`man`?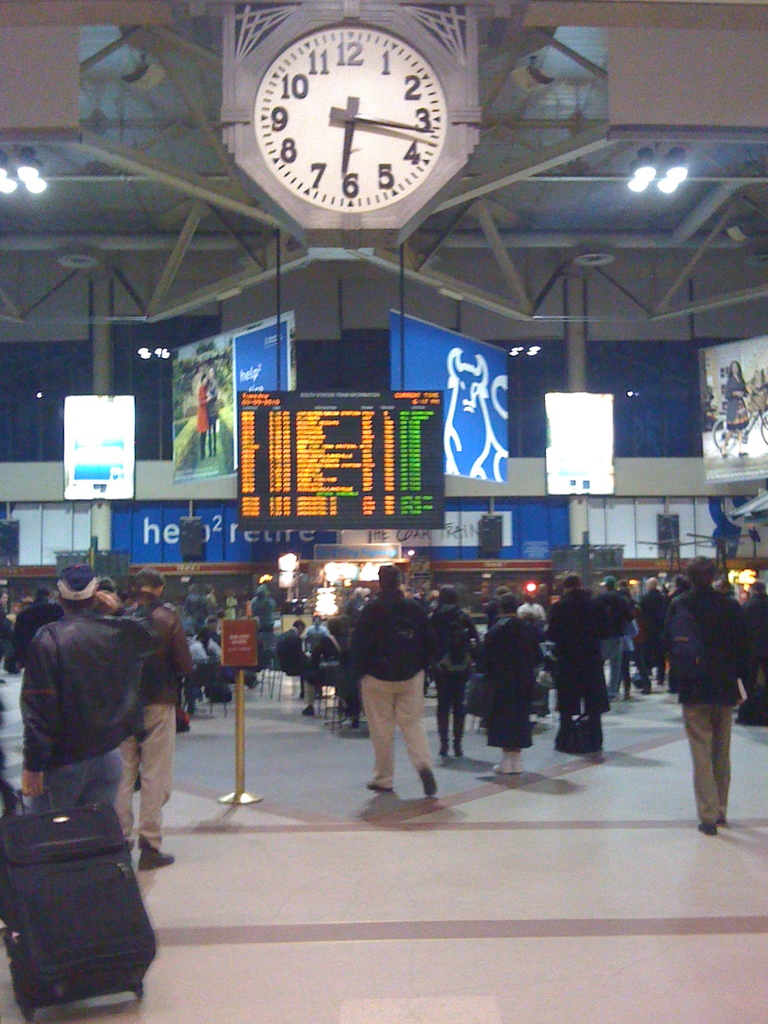
[left=597, top=570, right=635, bottom=696]
